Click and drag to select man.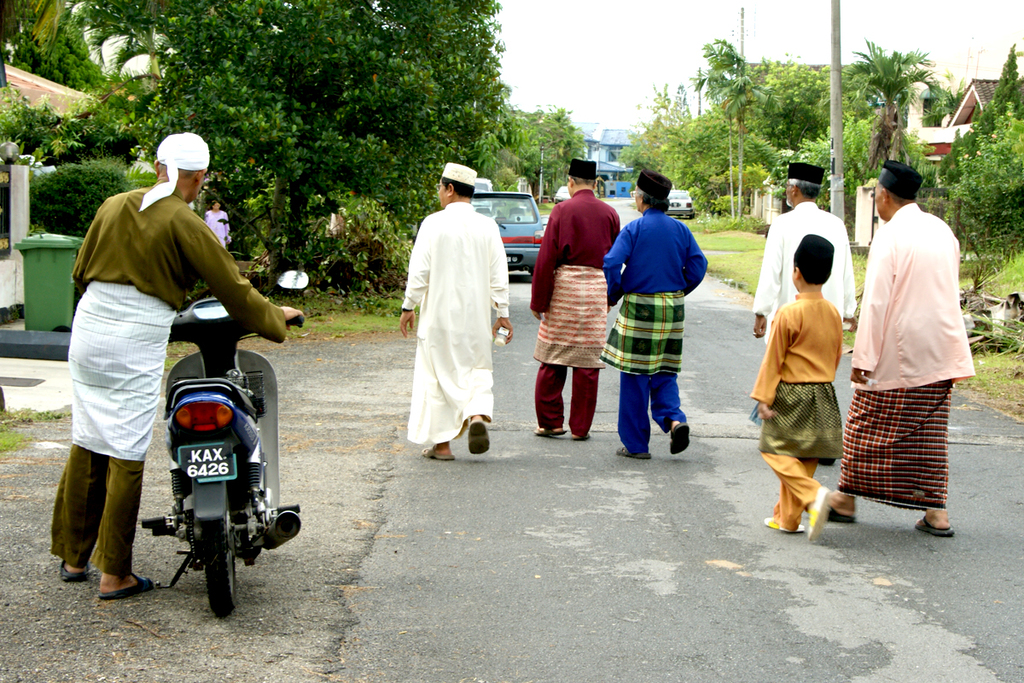
Selection: <box>527,156,633,441</box>.
